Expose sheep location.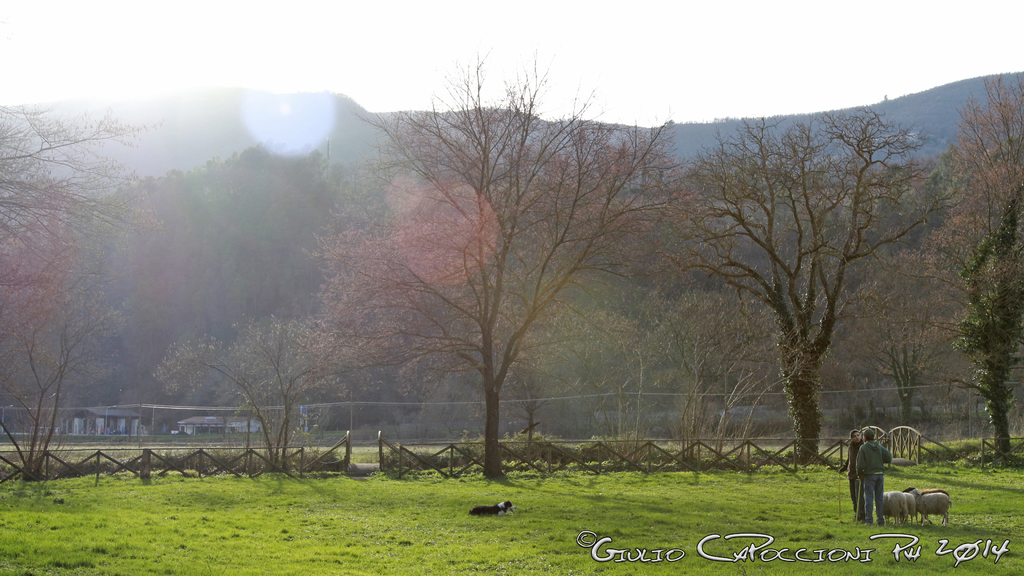
Exposed at 916 495 954 525.
